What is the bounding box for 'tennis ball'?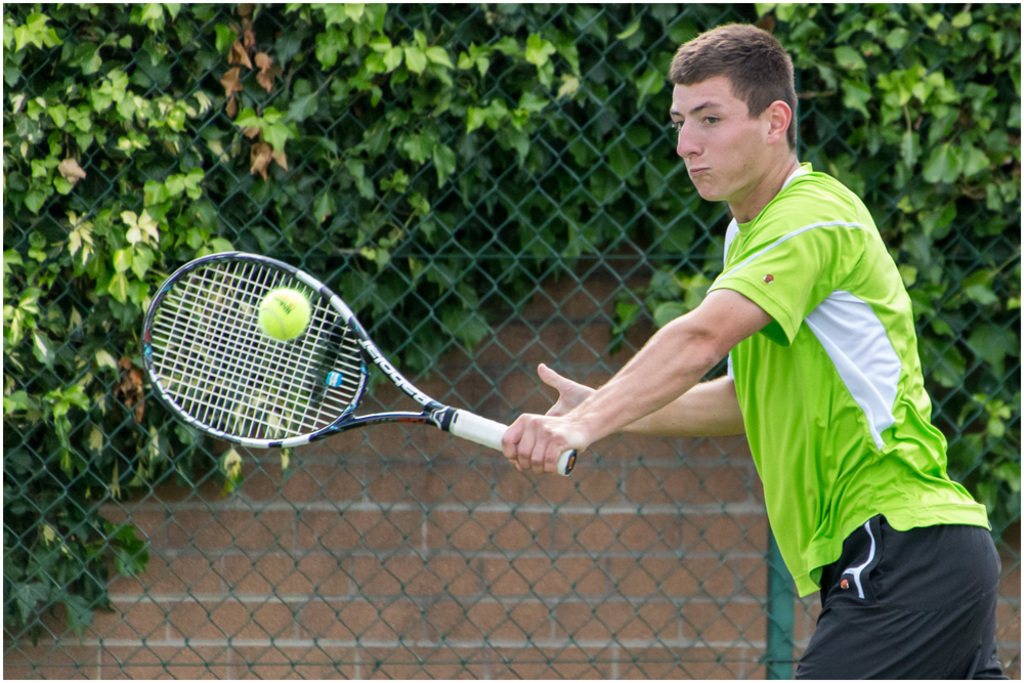
rect(257, 286, 308, 342).
